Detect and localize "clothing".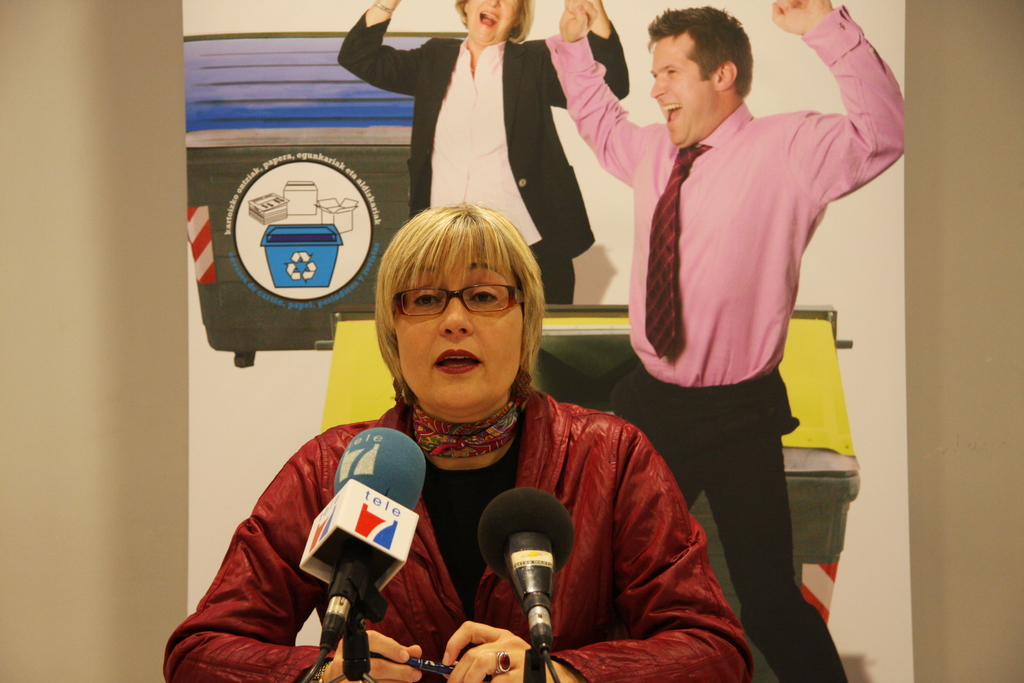
Localized at box=[611, 348, 850, 682].
